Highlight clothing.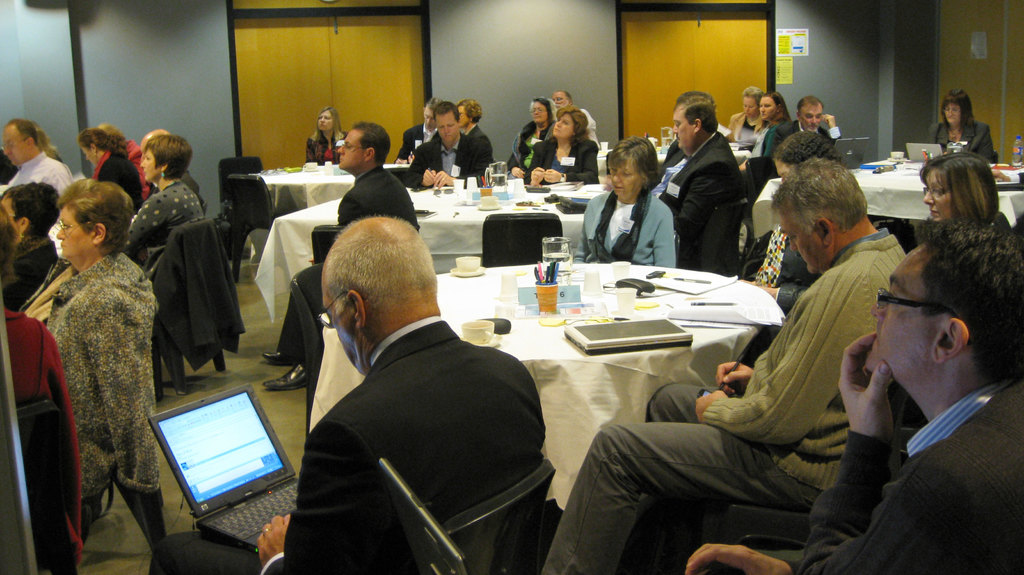
Highlighted region: (731,113,762,147).
